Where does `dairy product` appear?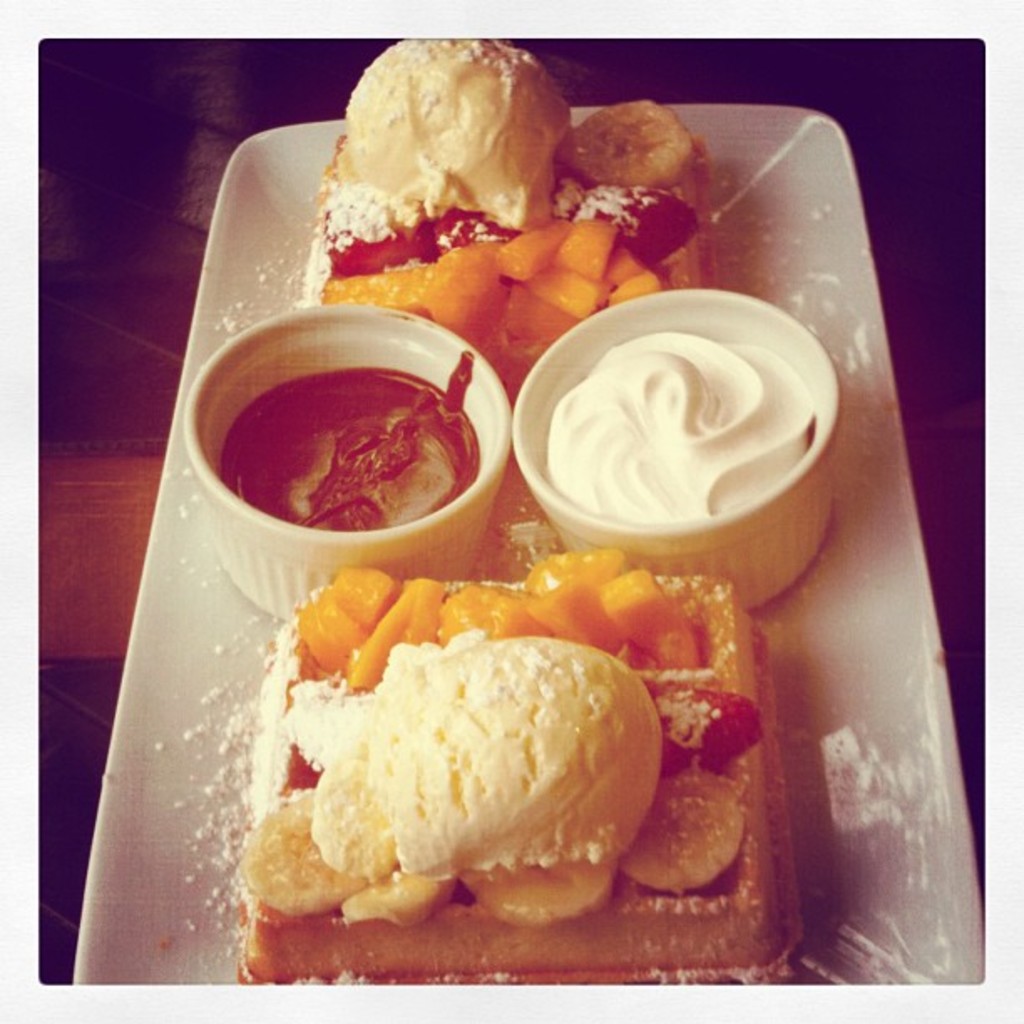
Appears at 510, 301, 855, 552.
